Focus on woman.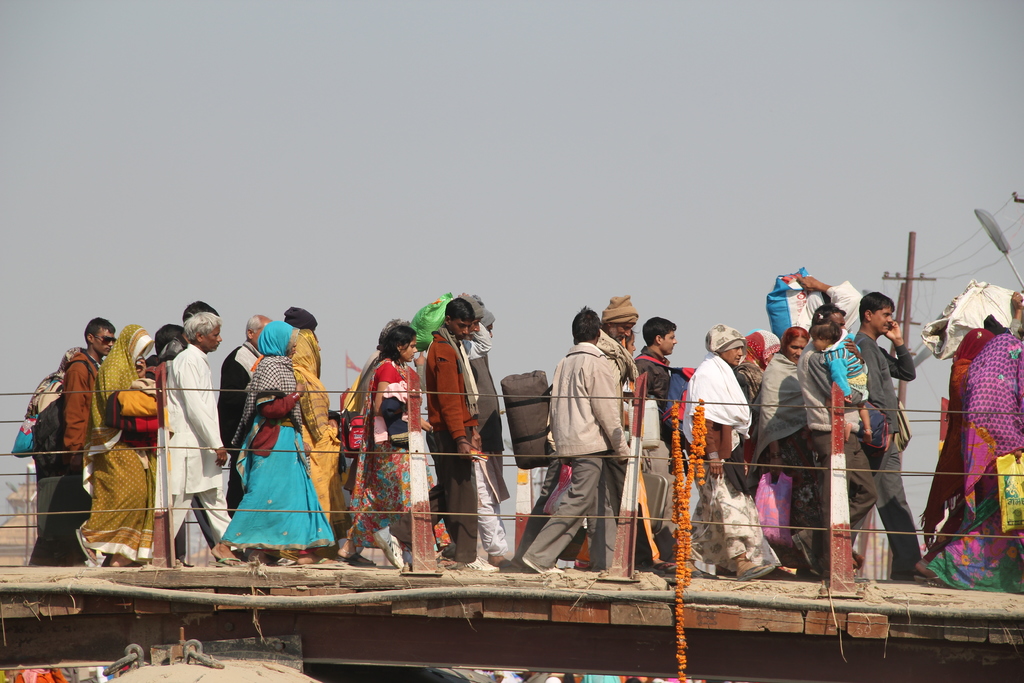
Focused at BBox(213, 311, 353, 568).
